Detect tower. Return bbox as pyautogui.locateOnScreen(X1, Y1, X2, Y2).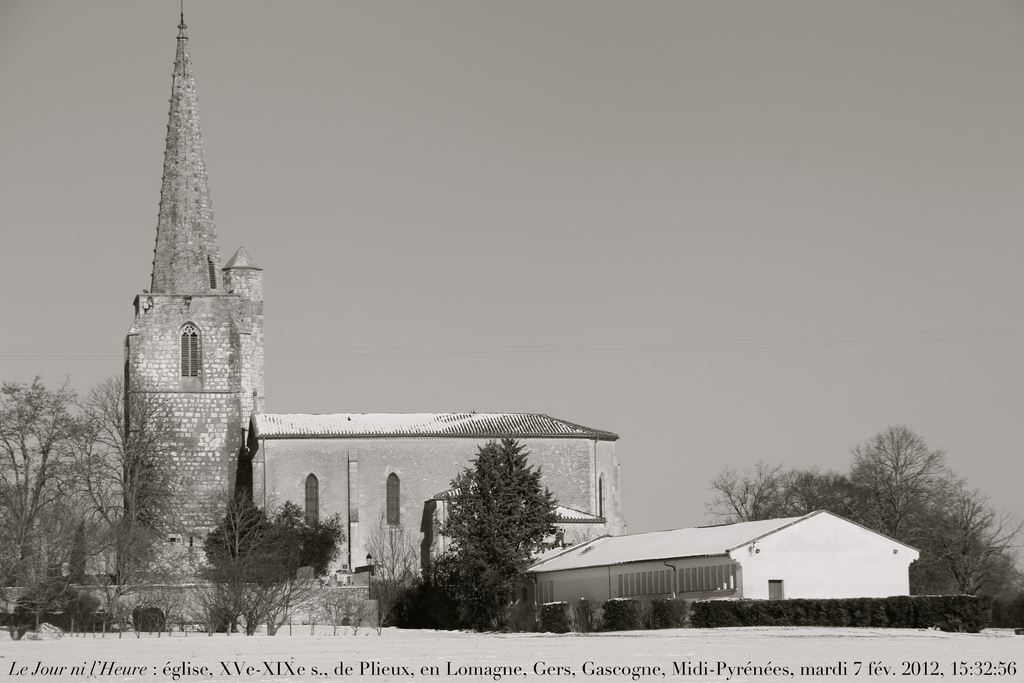
pyautogui.locateOnScreen(122, 0, 263, 573).
